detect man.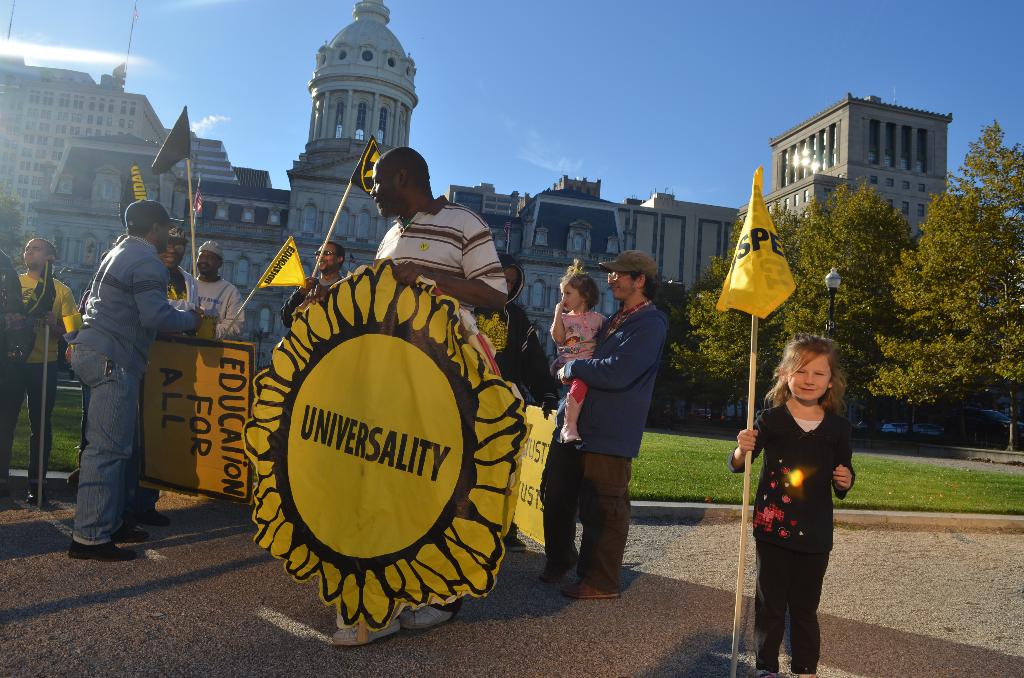
Detected at 3 238 92 507.
